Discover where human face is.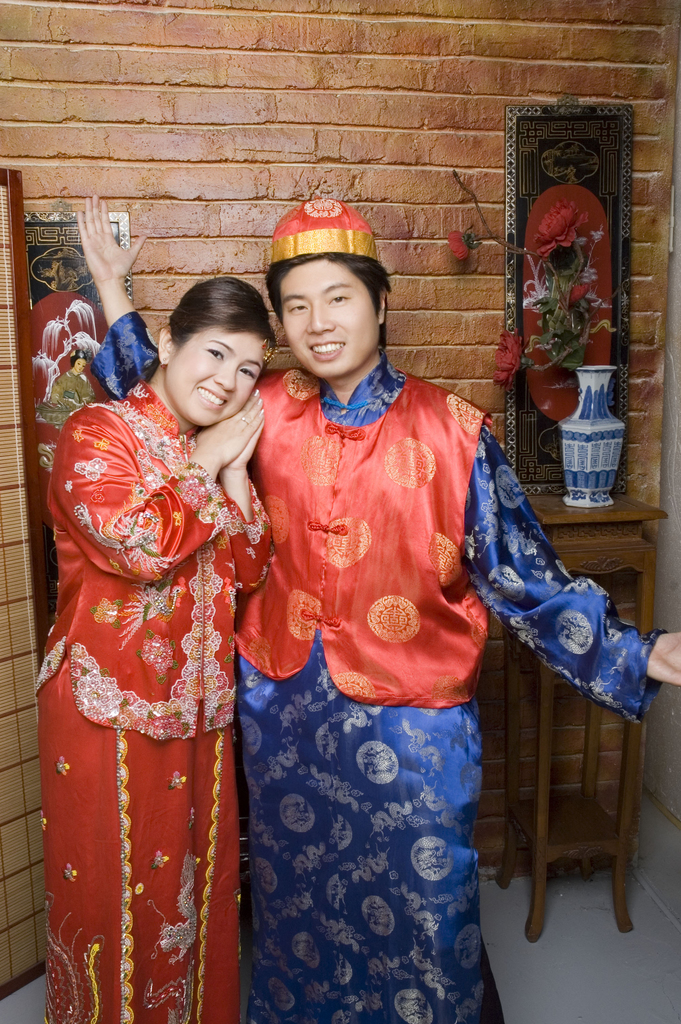
Discovered at 277:252:379:380.
